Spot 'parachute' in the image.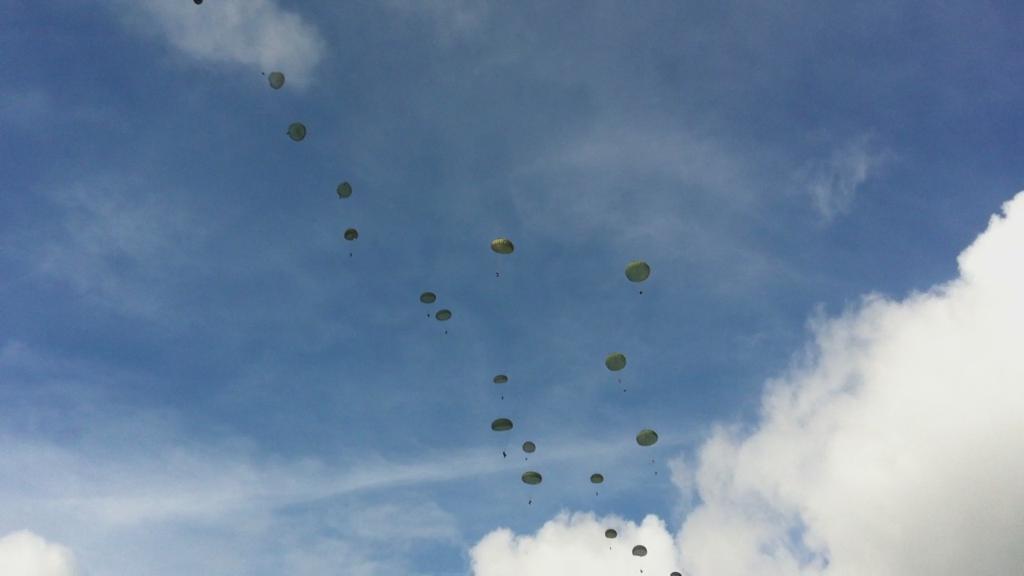
'parachute' found at Rect(334, 180, 353, 202).
